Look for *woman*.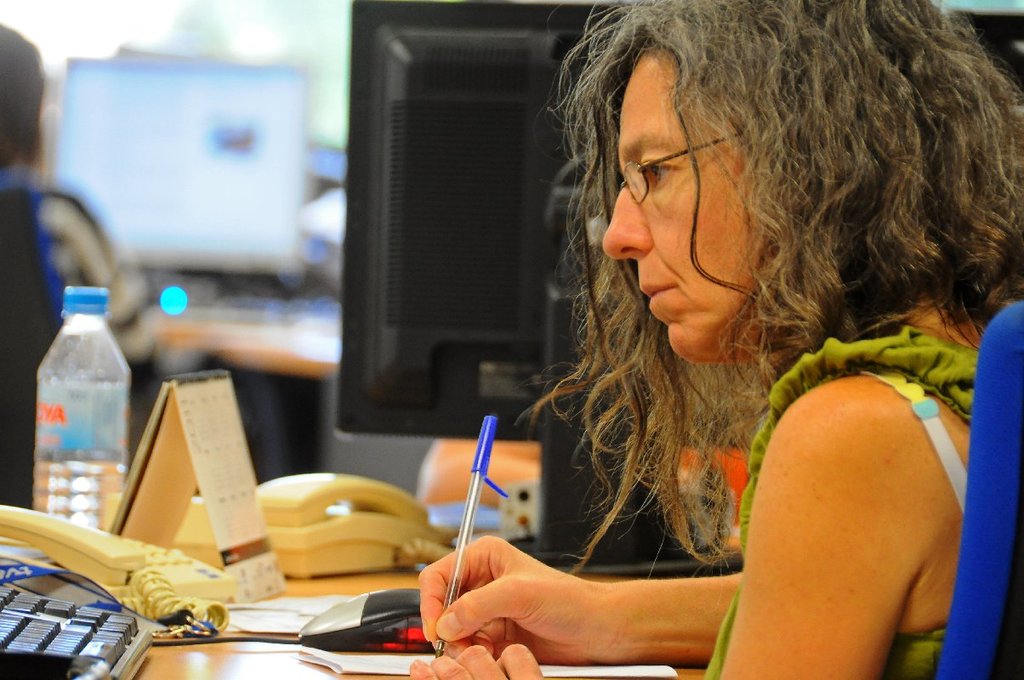
Found: [411,0,1023,679].
